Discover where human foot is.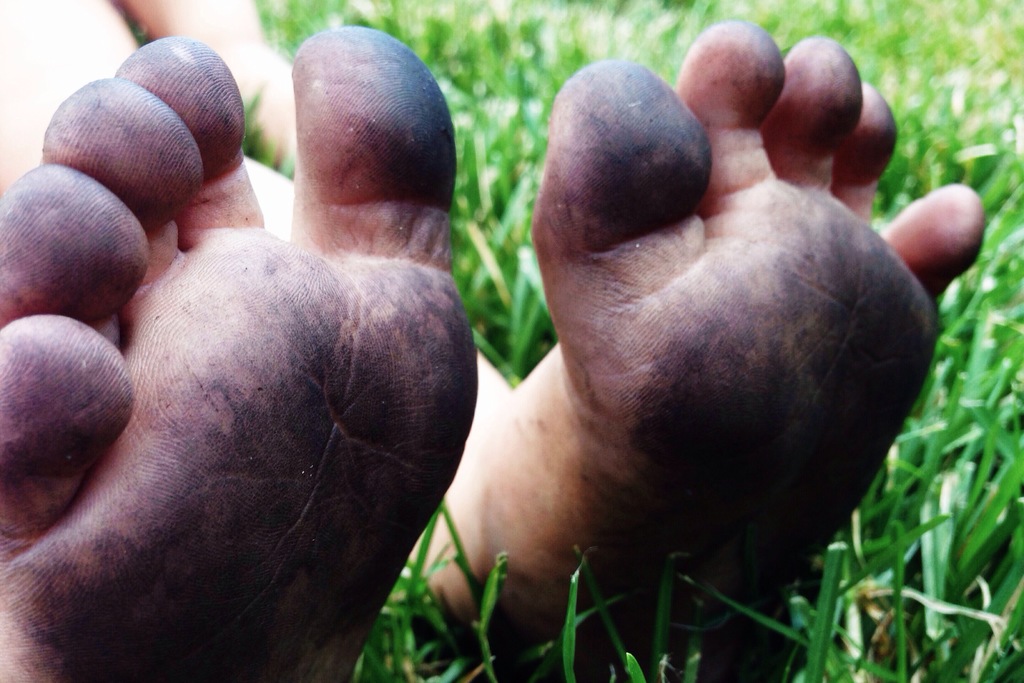
Discovered at <box>406,22,988,682</box>.
